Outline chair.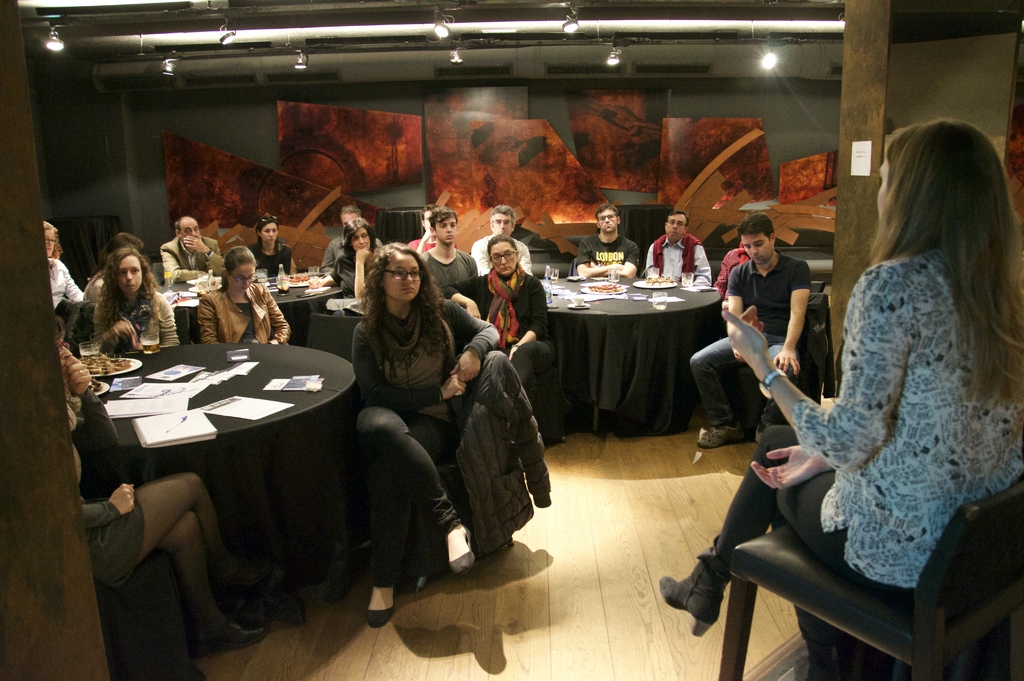
Outline: x1=742 y1=294 x2=833 y2=429.
